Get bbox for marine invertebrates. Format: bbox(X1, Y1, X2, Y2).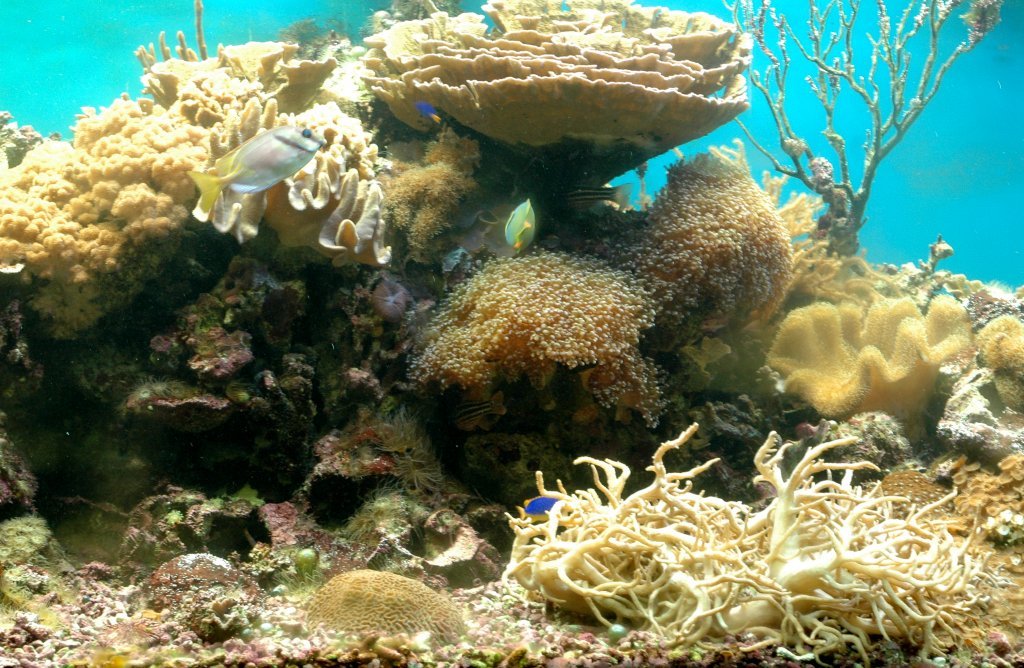
bbox(361, 0, 773, 185).
